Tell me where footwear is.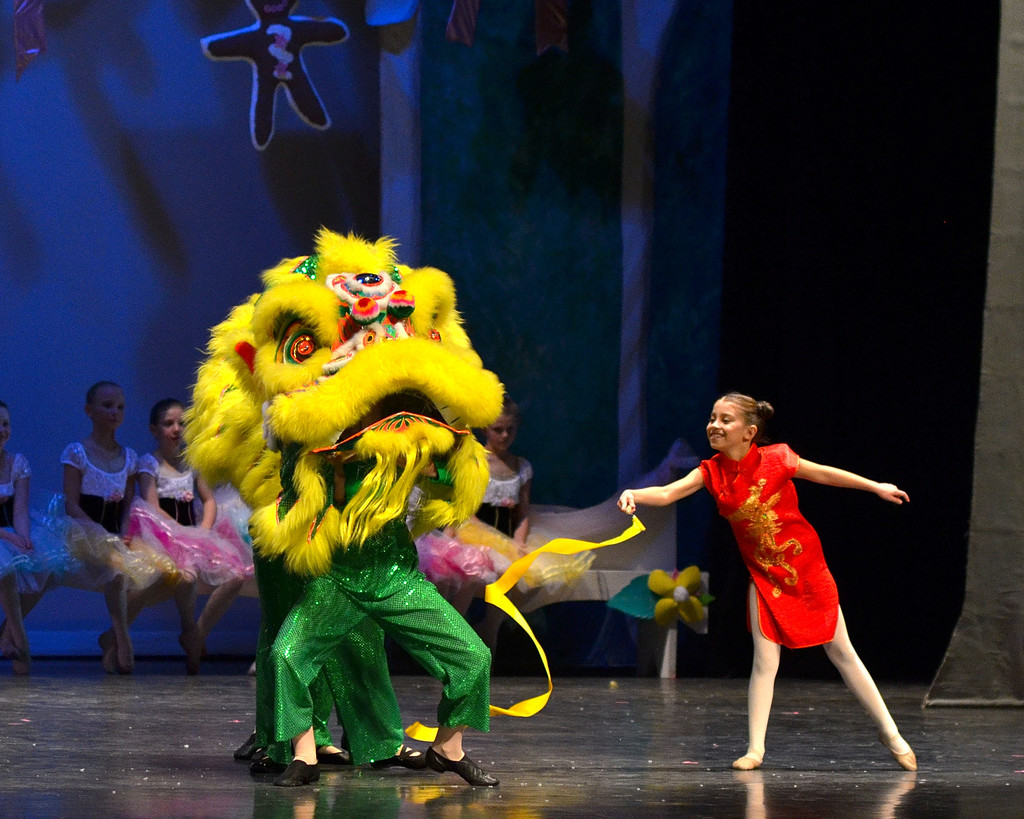
footwear is at left=733, top=755, right=767, bottom=772.
